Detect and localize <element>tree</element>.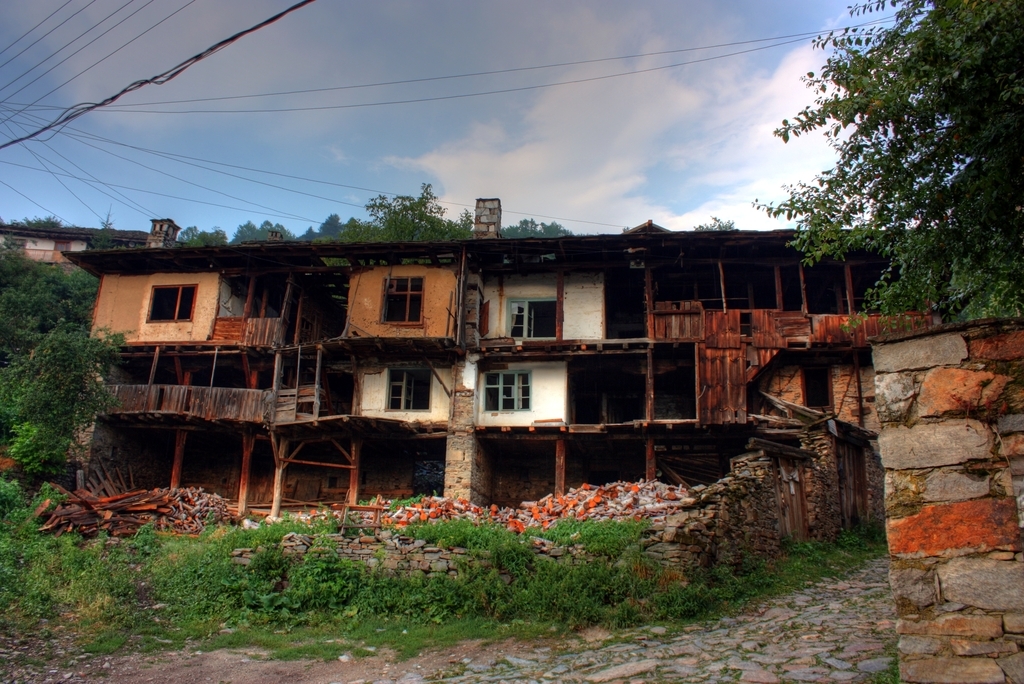
Localized at [left=294, top=212, right=359, bottom=244].
